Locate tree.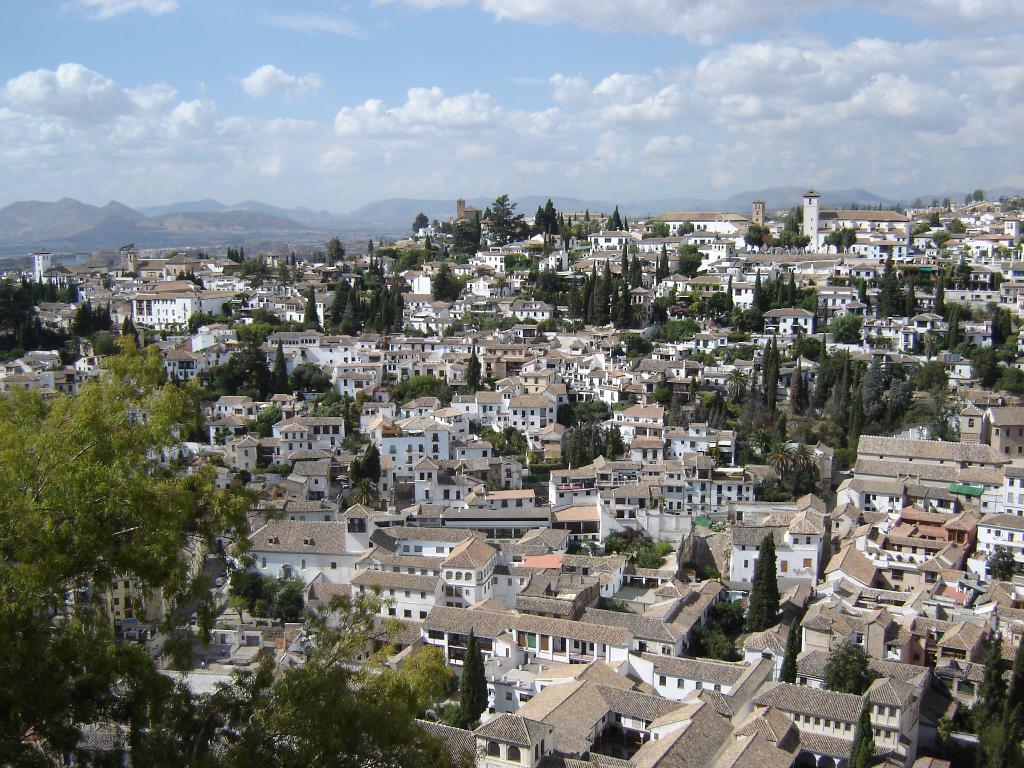
Bounding box: pyautogui.locateOnScreen(456, 628, 493, 728).
